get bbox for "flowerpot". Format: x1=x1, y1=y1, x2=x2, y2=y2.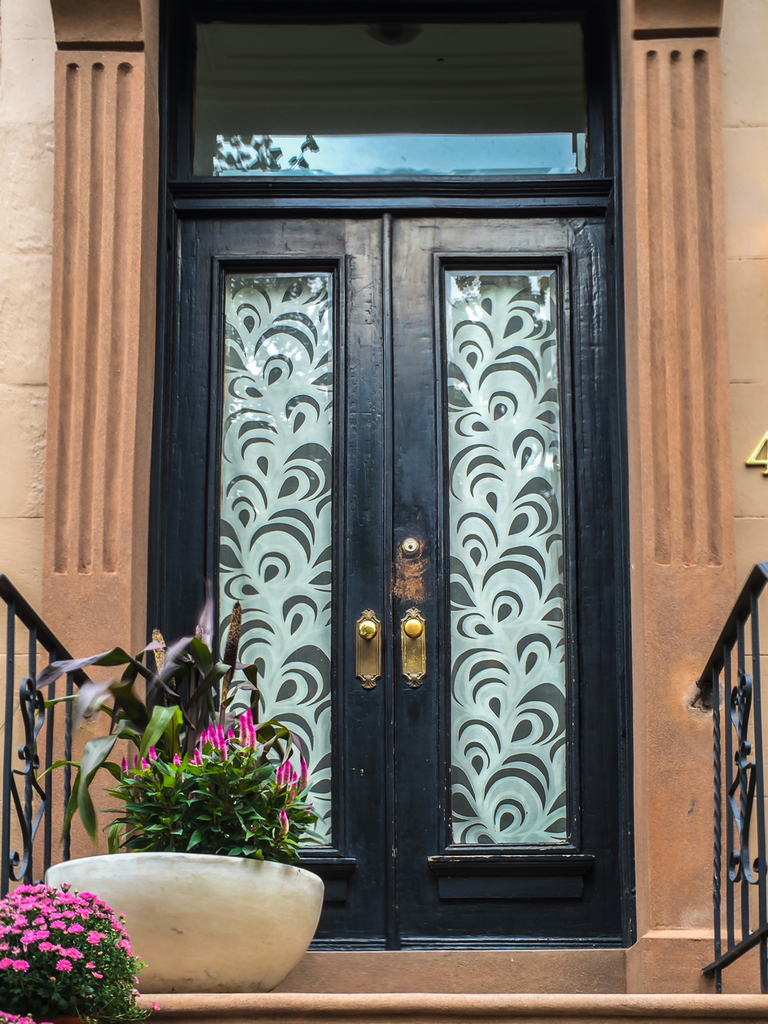
x1=58, y1=832, x2=333, y2=979.
